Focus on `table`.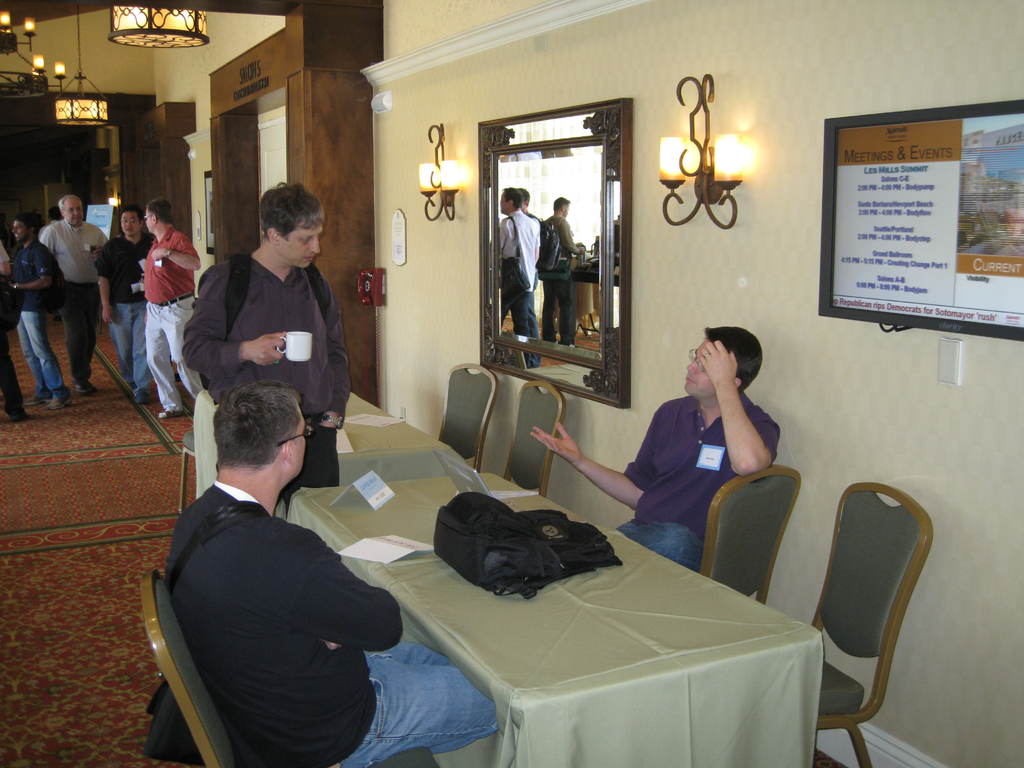
Focused at 188,381,452,506.
